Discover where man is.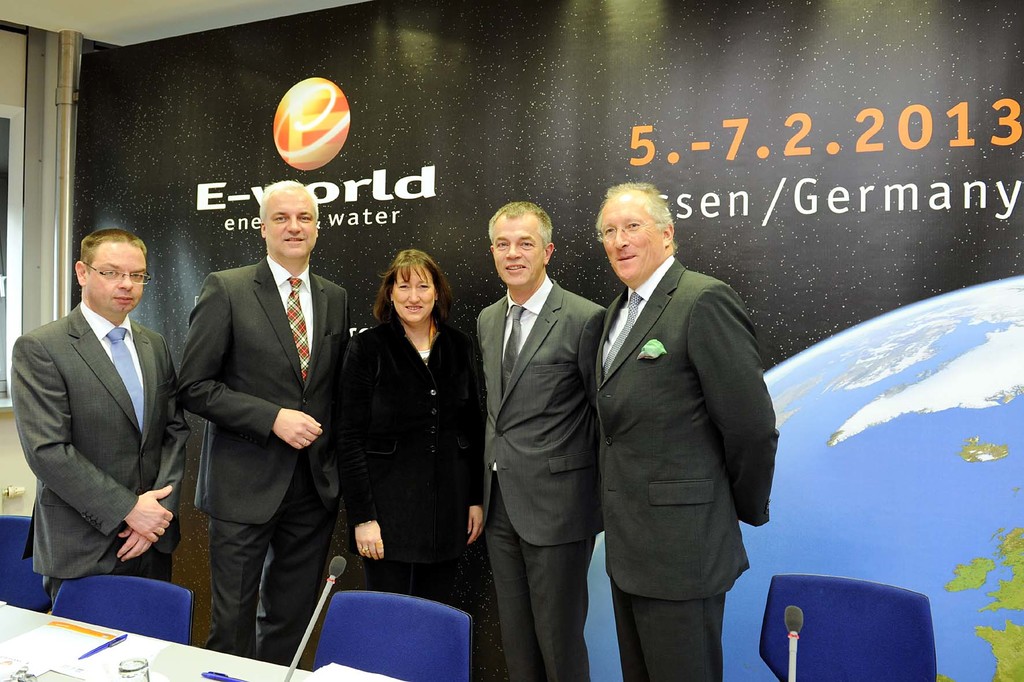
Discovered at (6, 225, 194, 610).
